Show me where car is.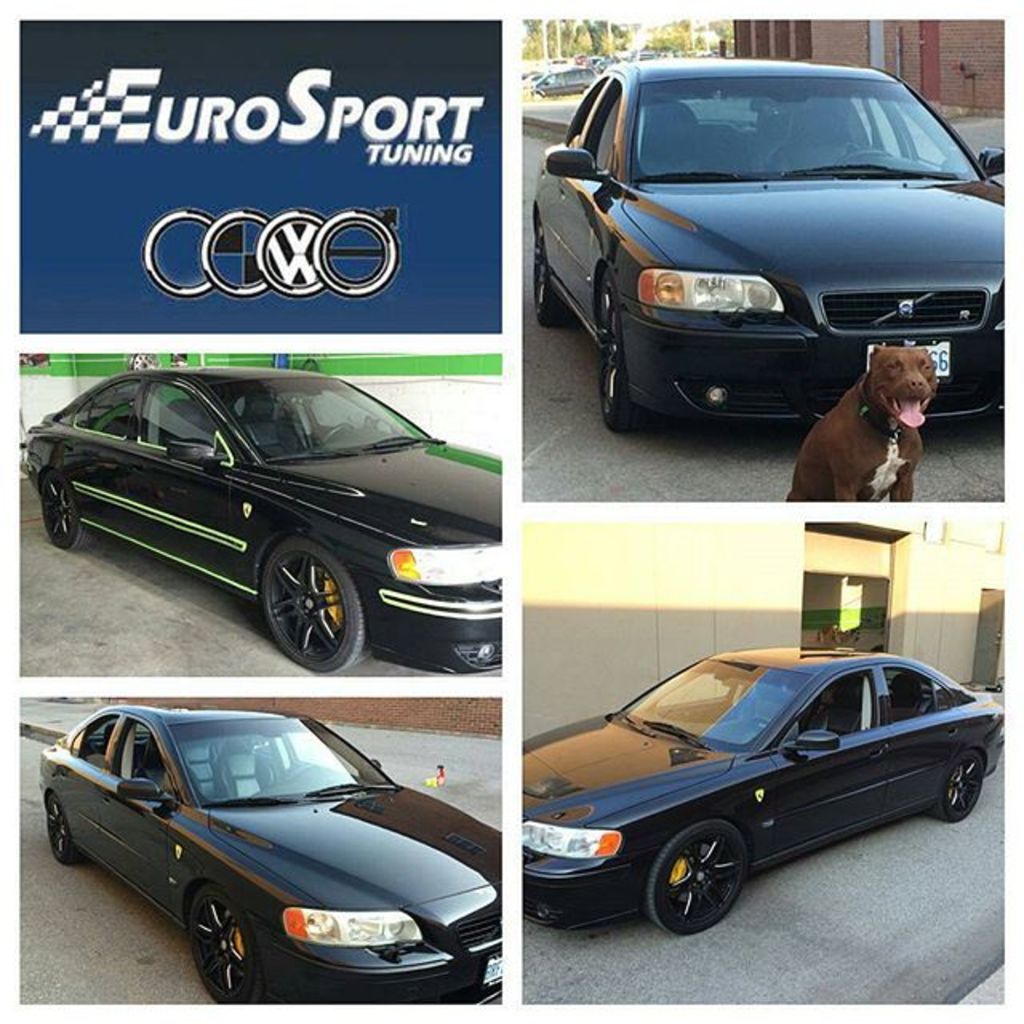
car is at select_region(533, 56, 1014, 435).
